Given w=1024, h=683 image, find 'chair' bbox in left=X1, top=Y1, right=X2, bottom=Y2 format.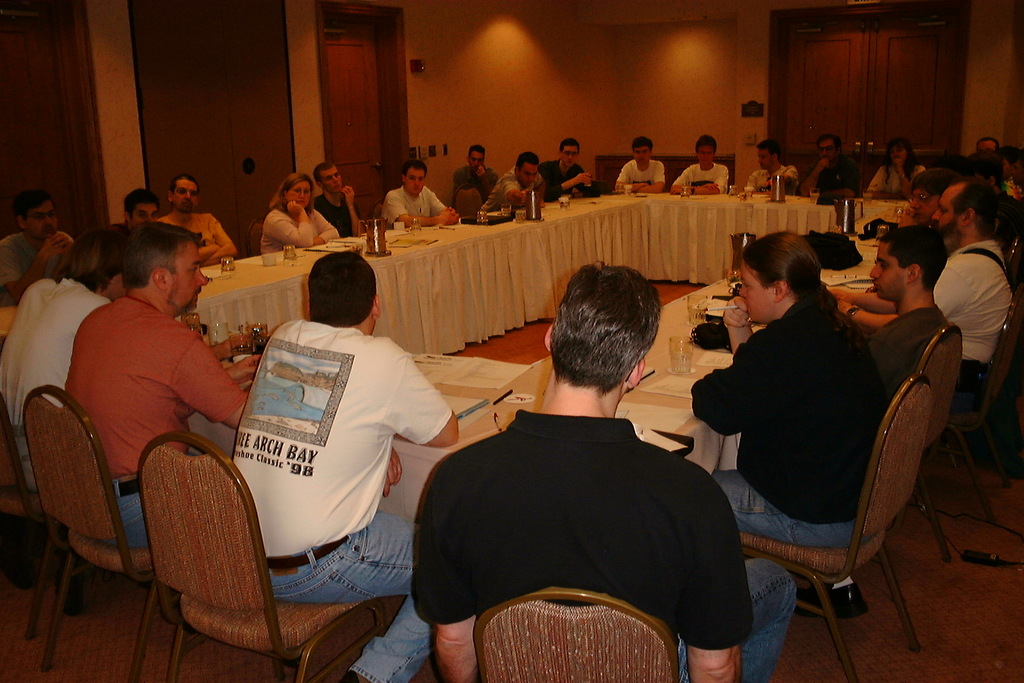
left=907, top=168, right=957, bottom=197.
